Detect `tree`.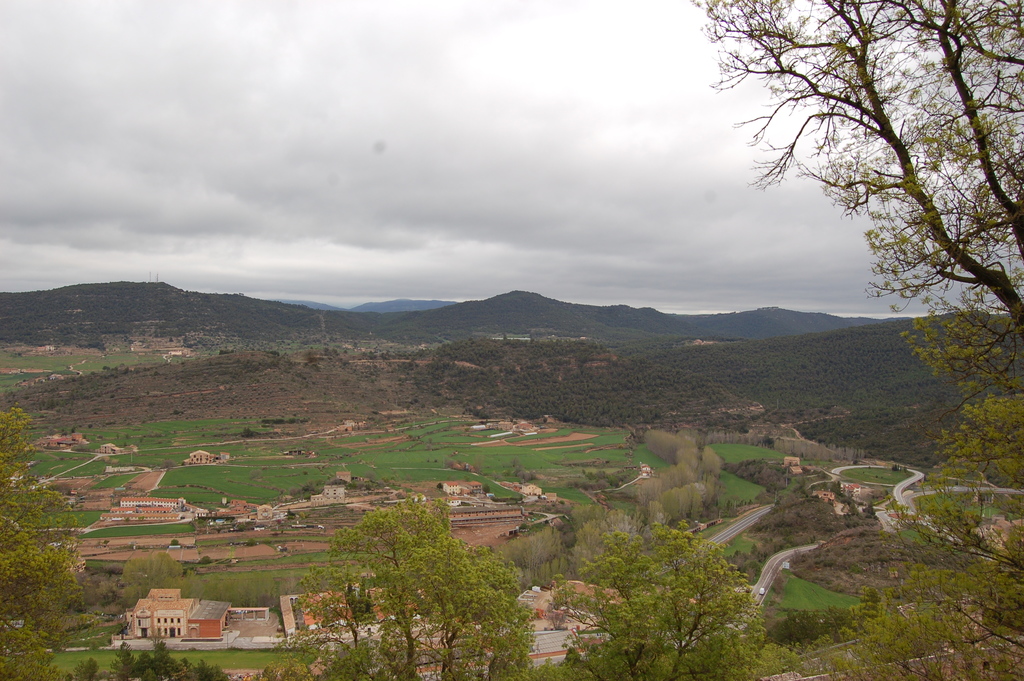
Detected at Rect(870, 483, 886, 498).
